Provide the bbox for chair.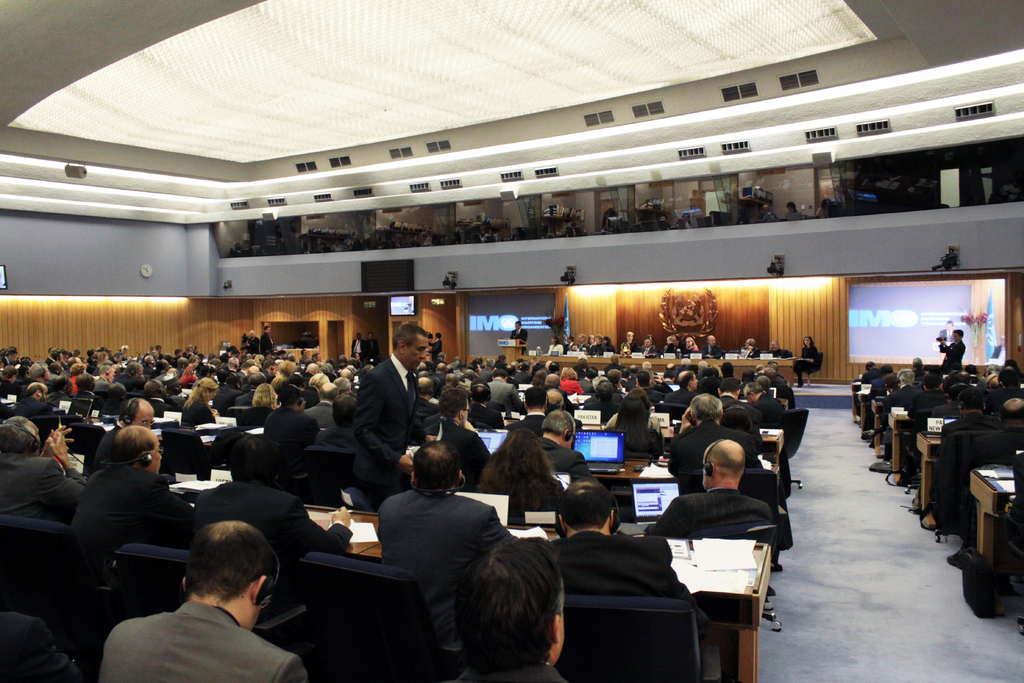
<box>114,539,308,650</box>.
